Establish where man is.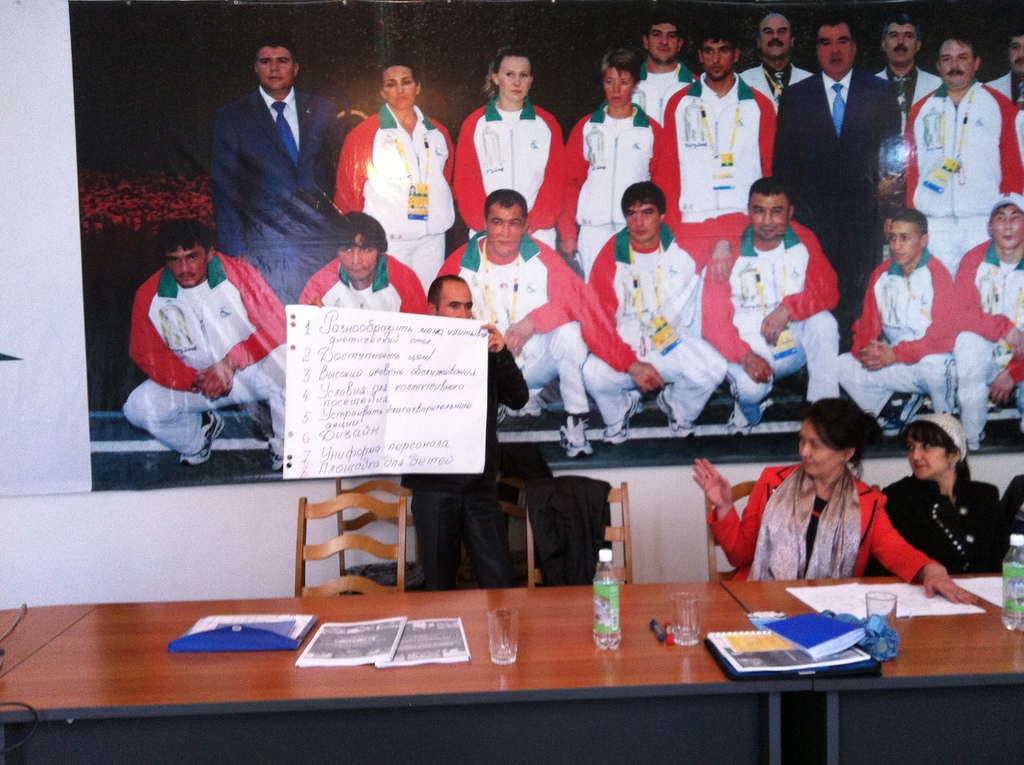
Established at detection(907, 24, 1023, 275).
